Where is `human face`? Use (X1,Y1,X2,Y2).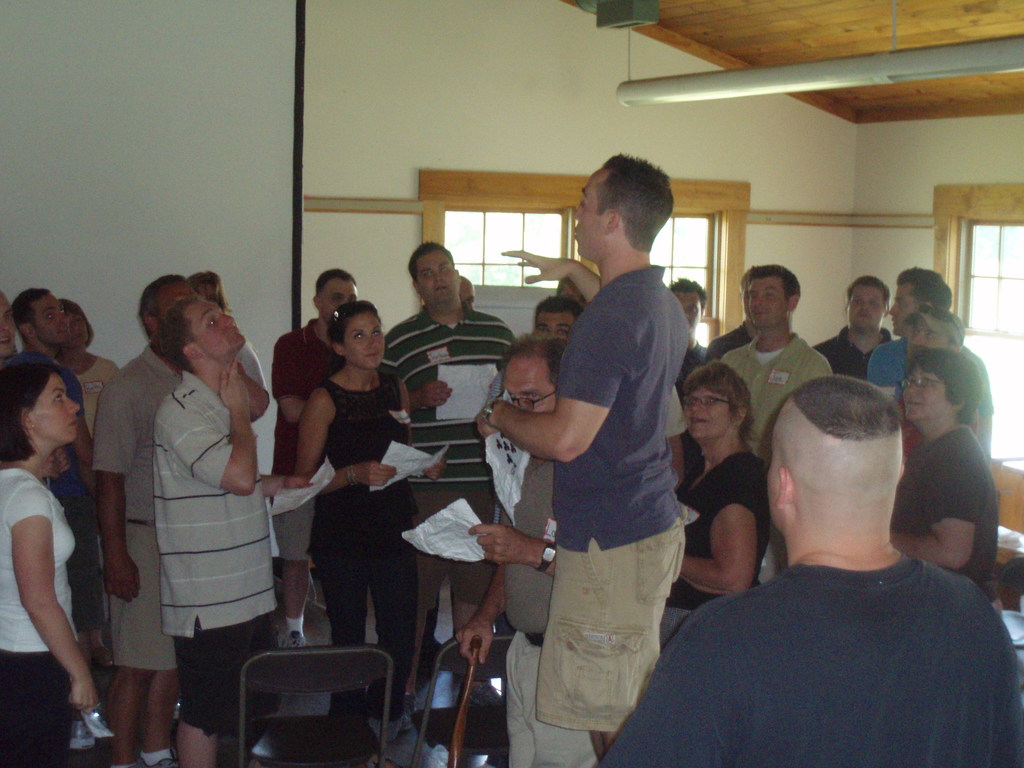
(316,278,360,311).
